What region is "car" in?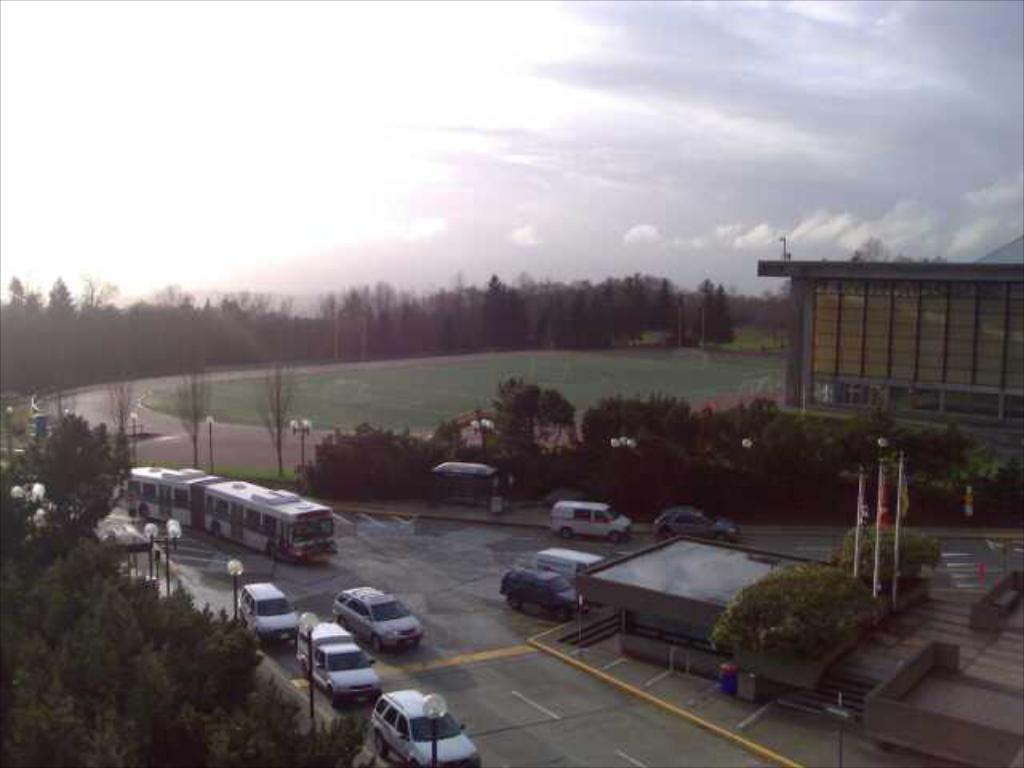
<bbox>229, 578, 298, 653</bbox>.
